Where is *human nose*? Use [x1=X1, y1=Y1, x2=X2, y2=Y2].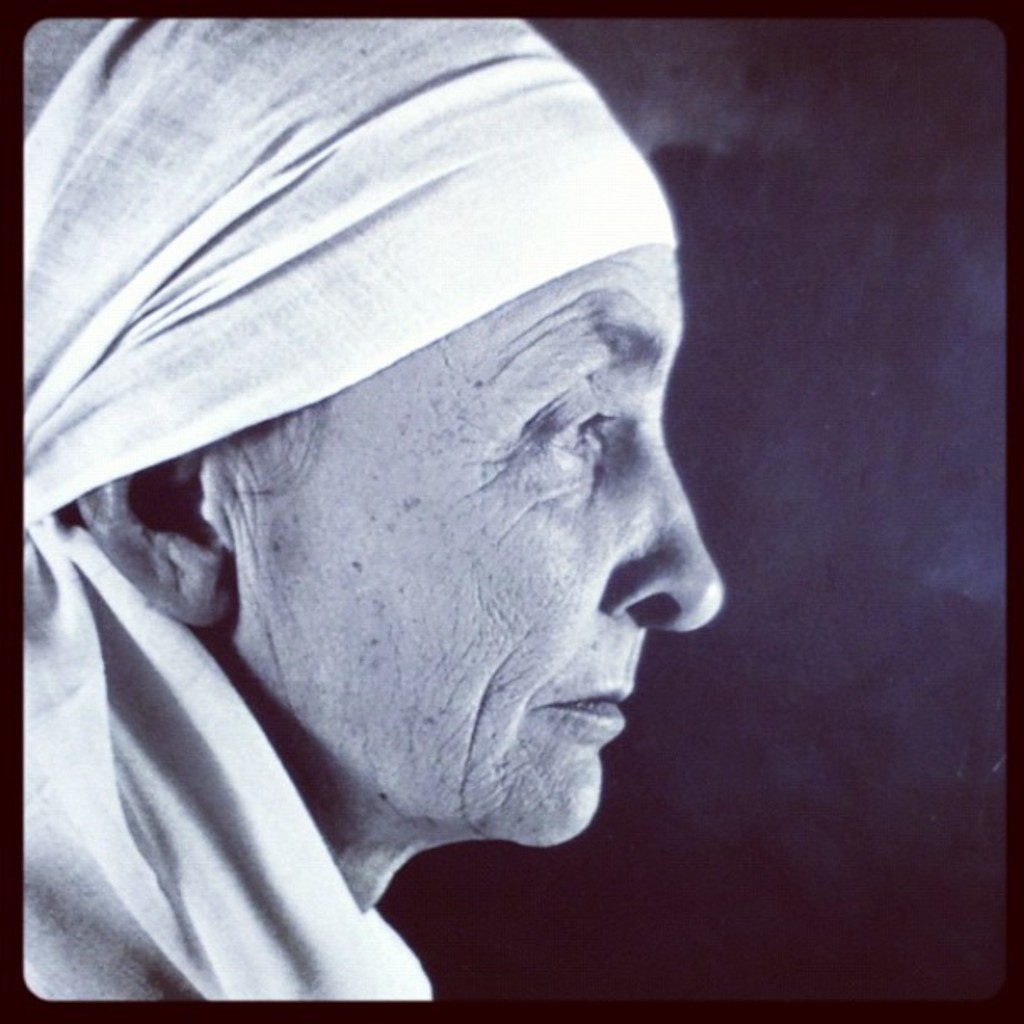
[x1=601, y1=407, x2=723, y2=632].
